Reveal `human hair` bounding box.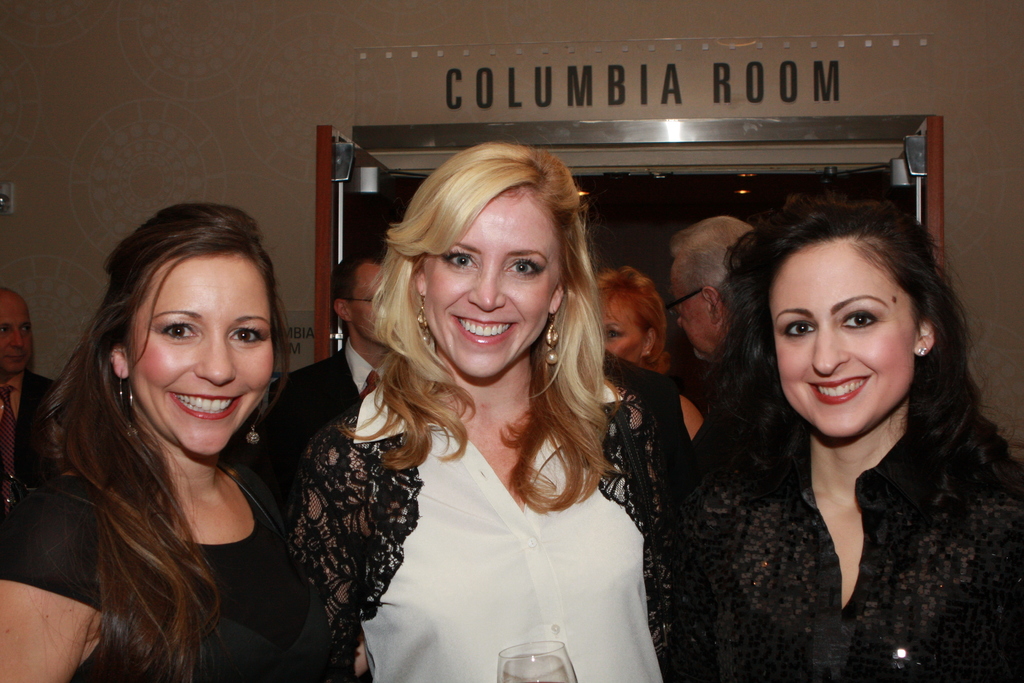
Revealed: [57, 195, 301, 670].
